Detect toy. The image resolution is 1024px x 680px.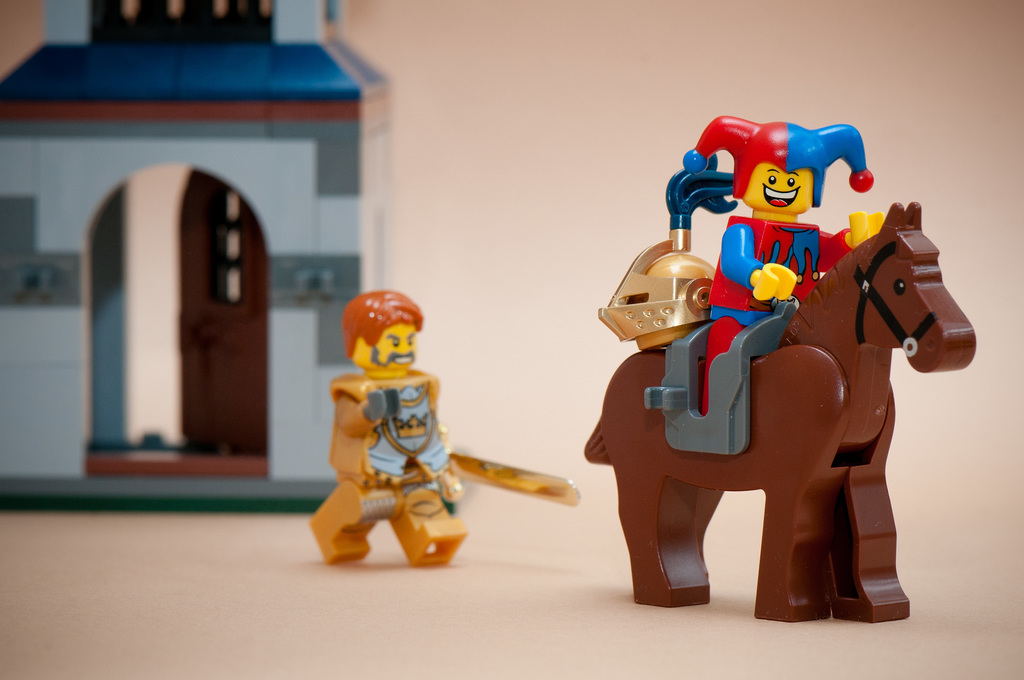
(x1=314, y1=301, x2=555, y2=569).
